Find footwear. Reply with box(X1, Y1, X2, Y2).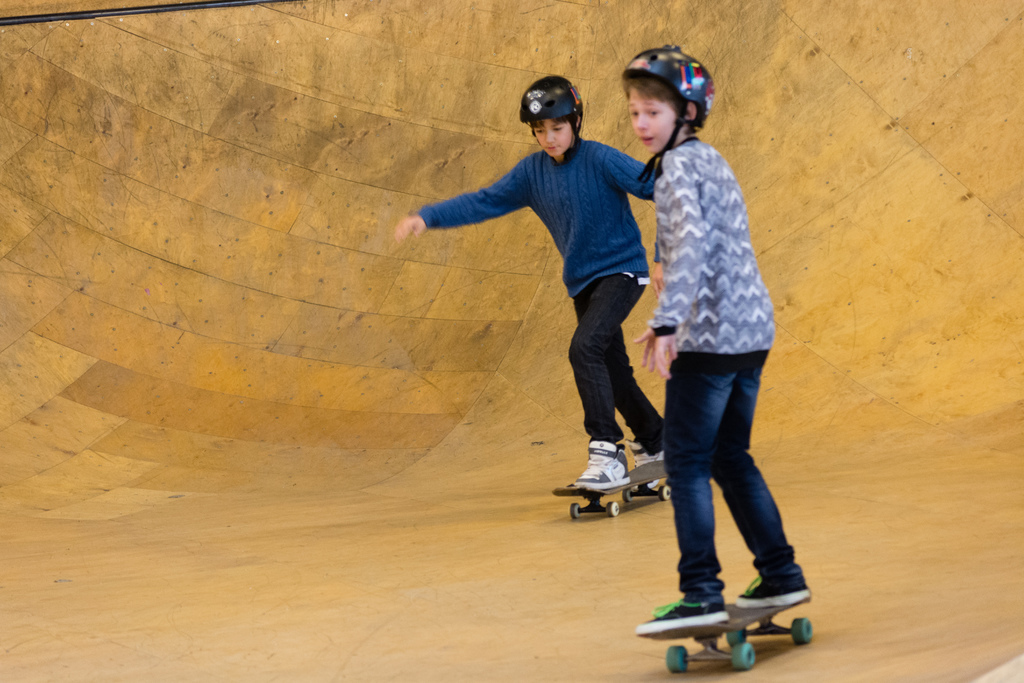
box(567, 434, 627, 494).
